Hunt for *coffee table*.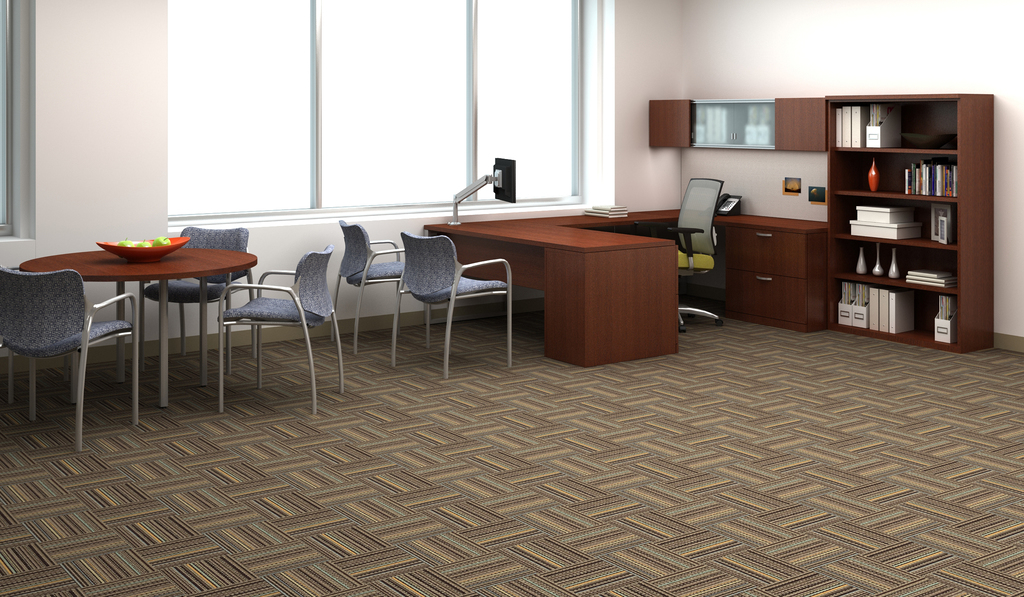
Hunted down at detection(421, 211, 829, 373).
